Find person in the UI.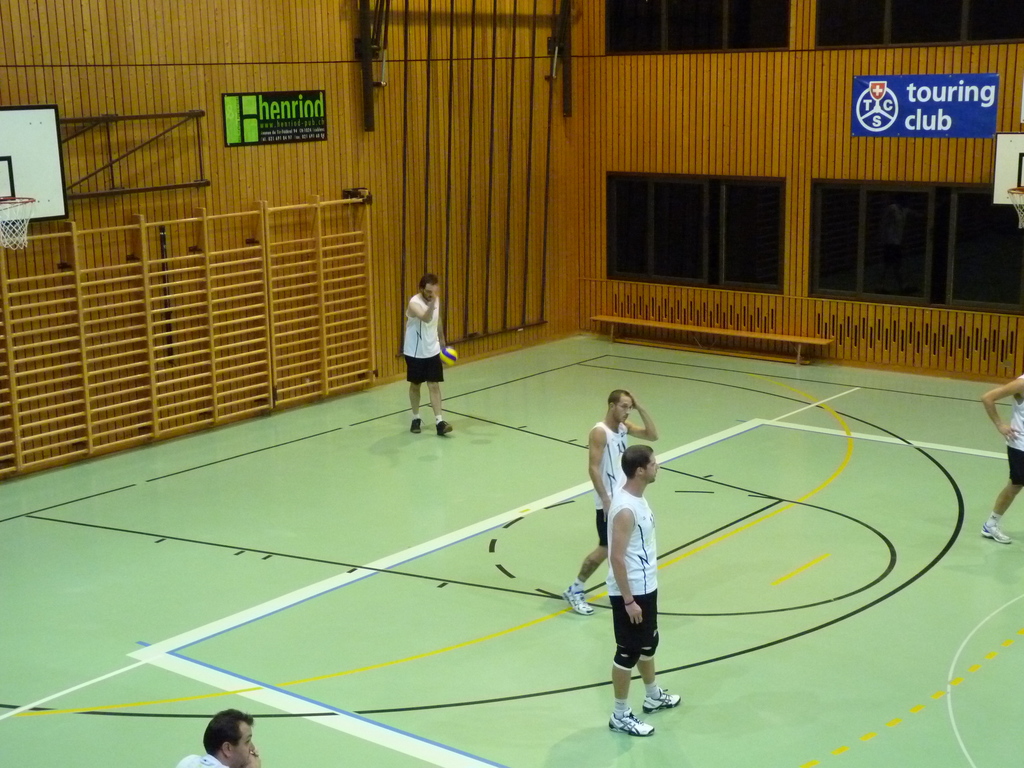
UI element at region(177, 707, 264, 767).
